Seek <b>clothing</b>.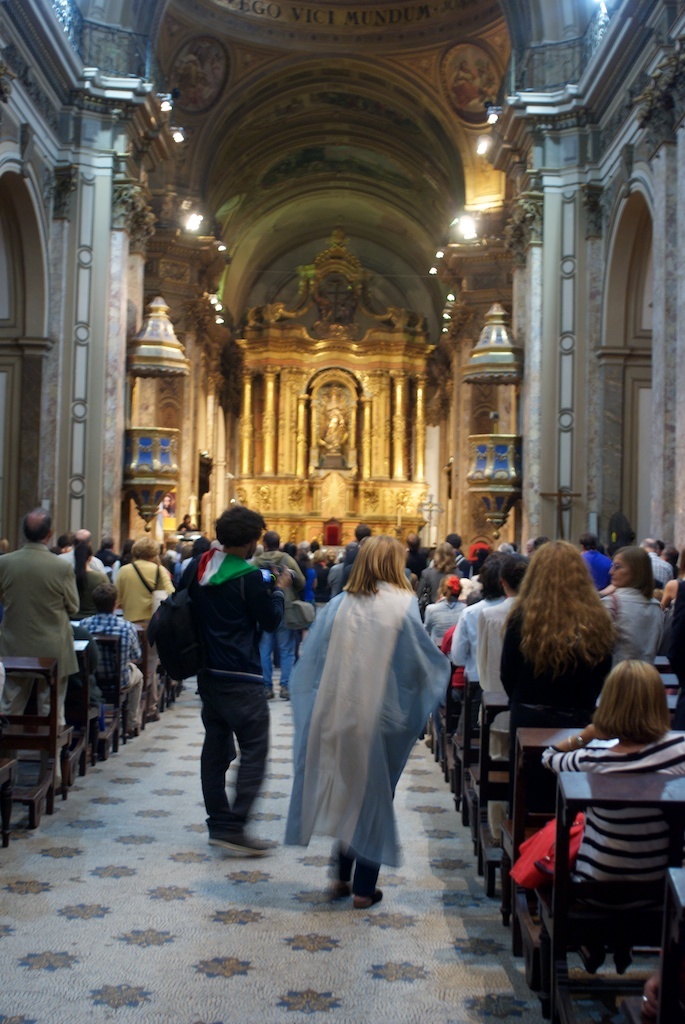
crop(500, 615, 611, 723).
